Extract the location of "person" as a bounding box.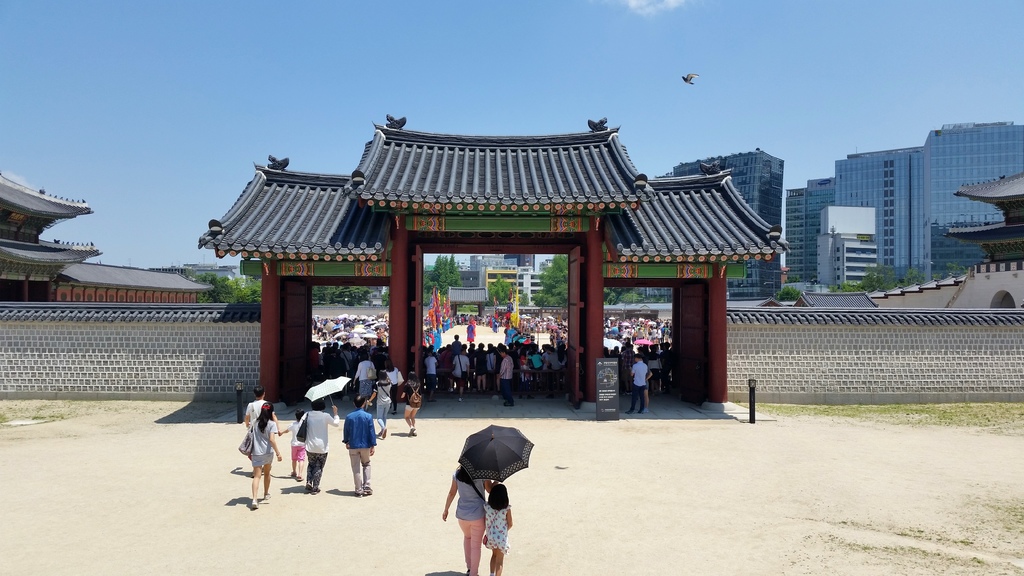
(483,484,515,575).
